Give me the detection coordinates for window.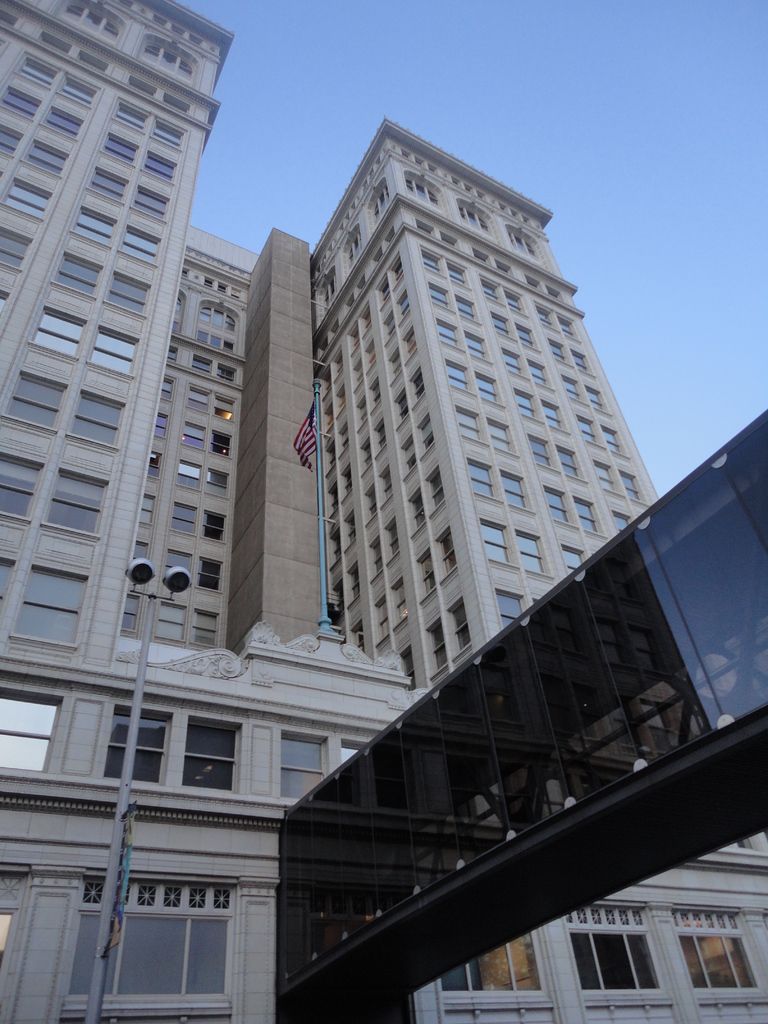
<box>118,591,141,632</box>.
